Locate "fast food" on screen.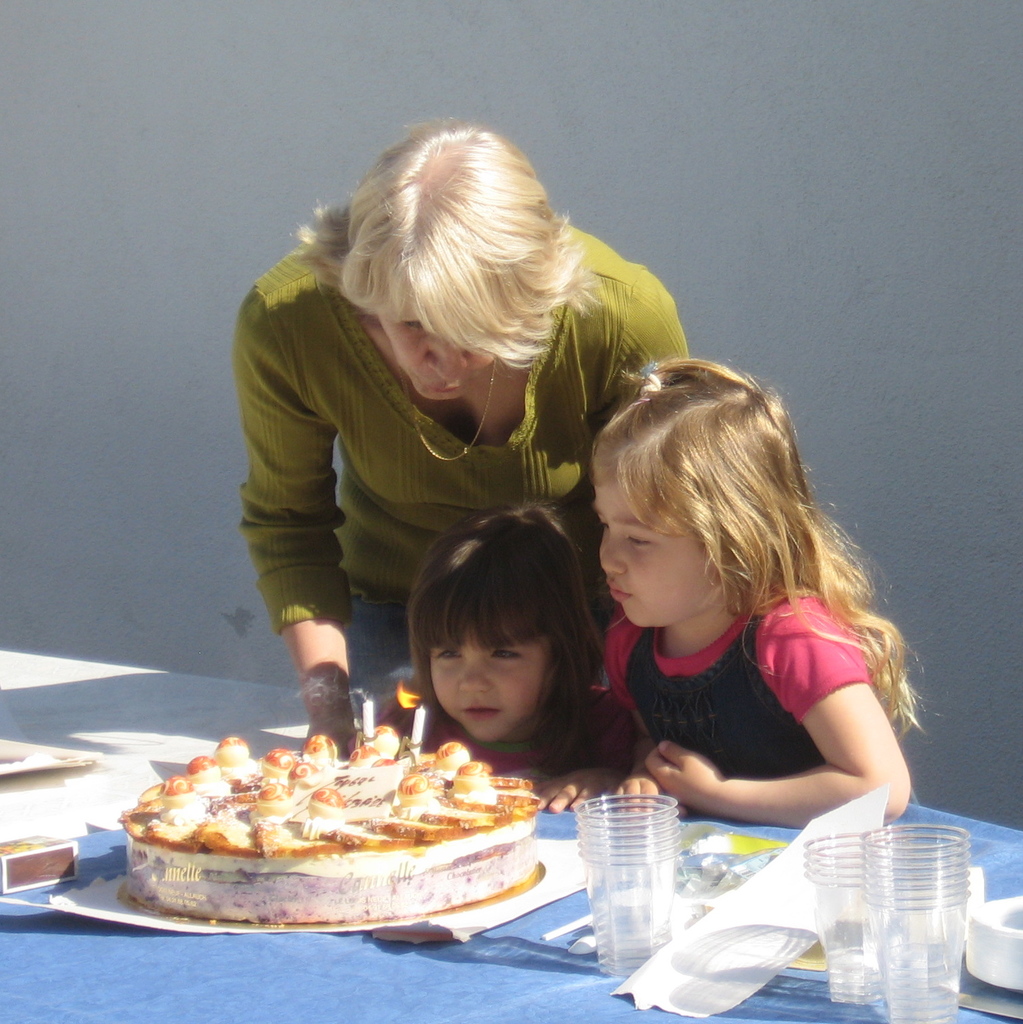
On screen at l=121, t=727, r=565, b=917.
